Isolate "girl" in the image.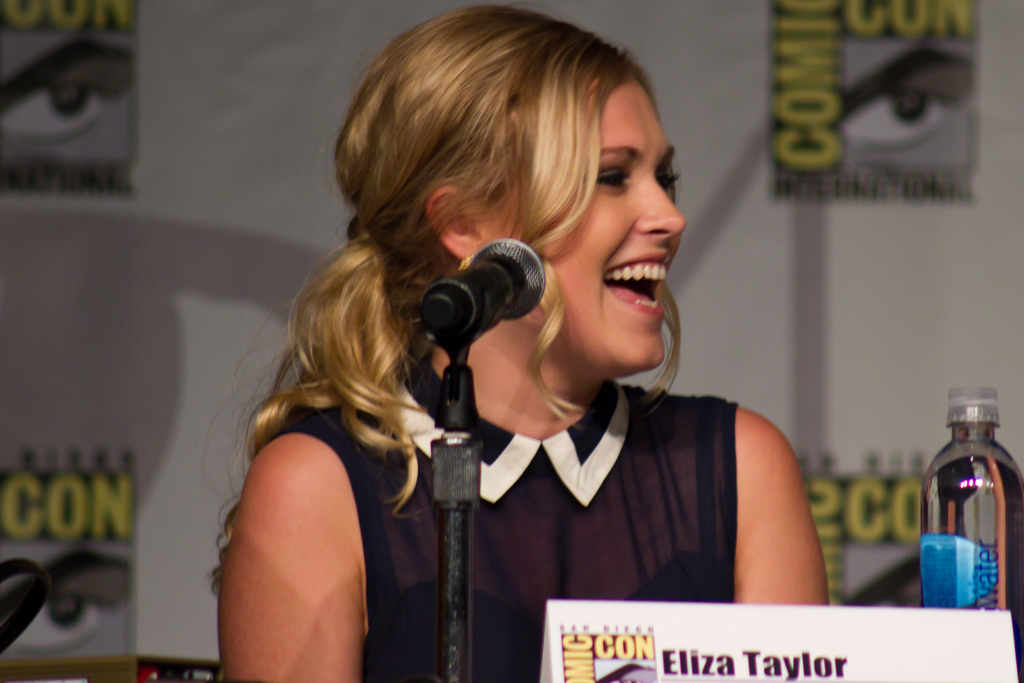
Isolated region: x1=225, y1=6, x2=828, y2=682.
